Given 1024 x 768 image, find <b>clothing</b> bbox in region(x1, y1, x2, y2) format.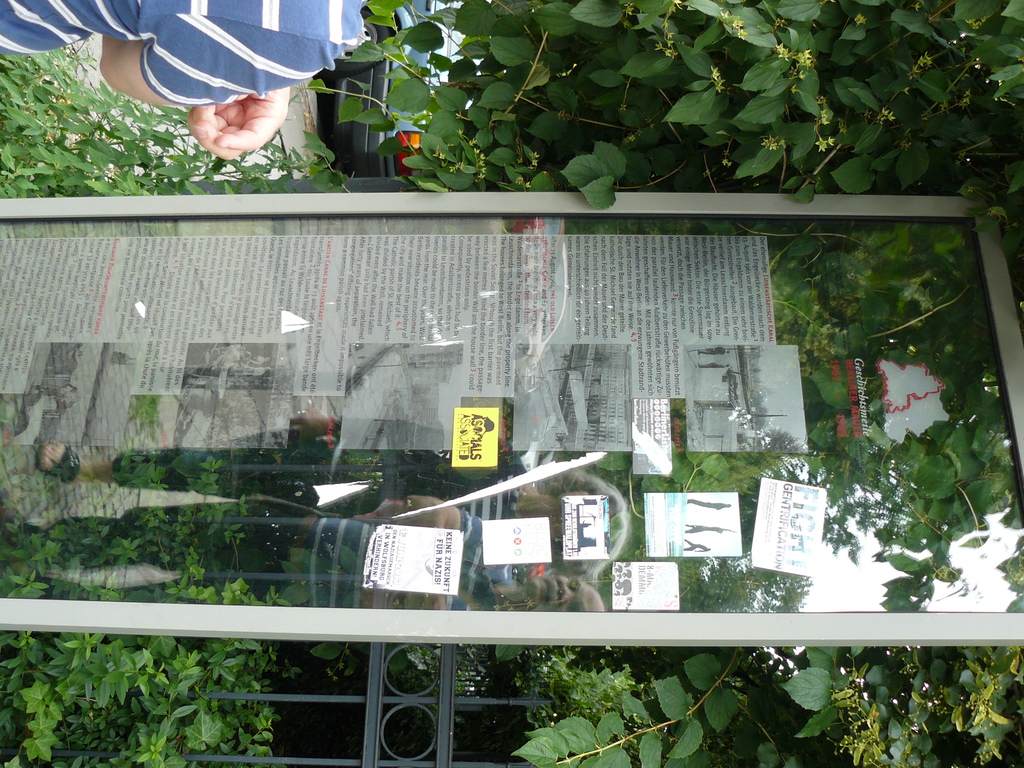
region(0, 0, 371, 108).
